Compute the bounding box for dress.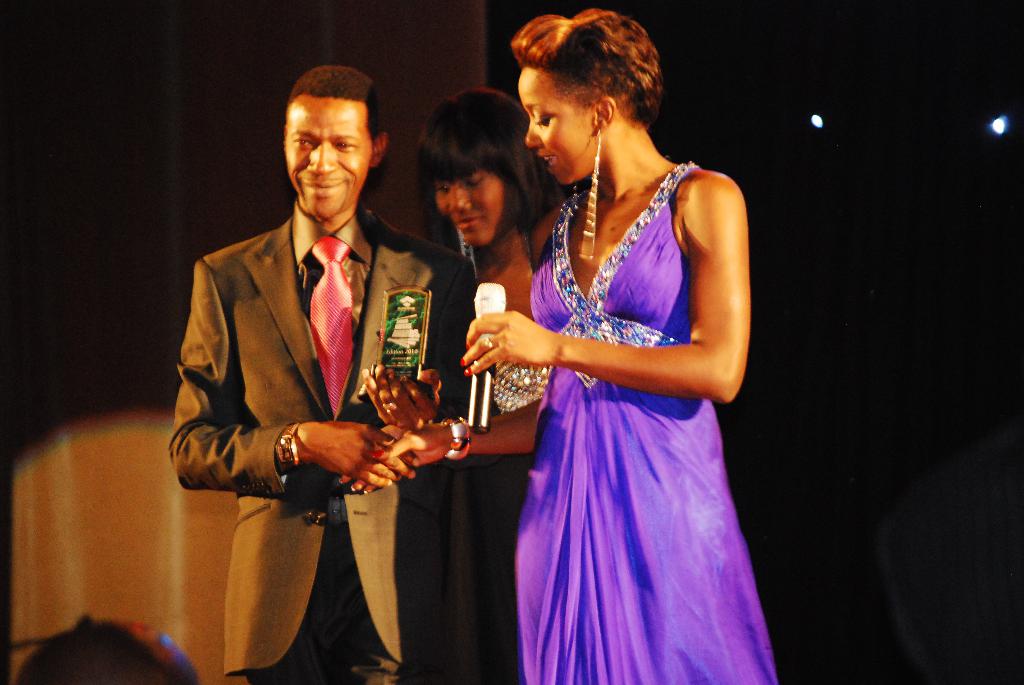
bbox(476, 129, 765, 673).
